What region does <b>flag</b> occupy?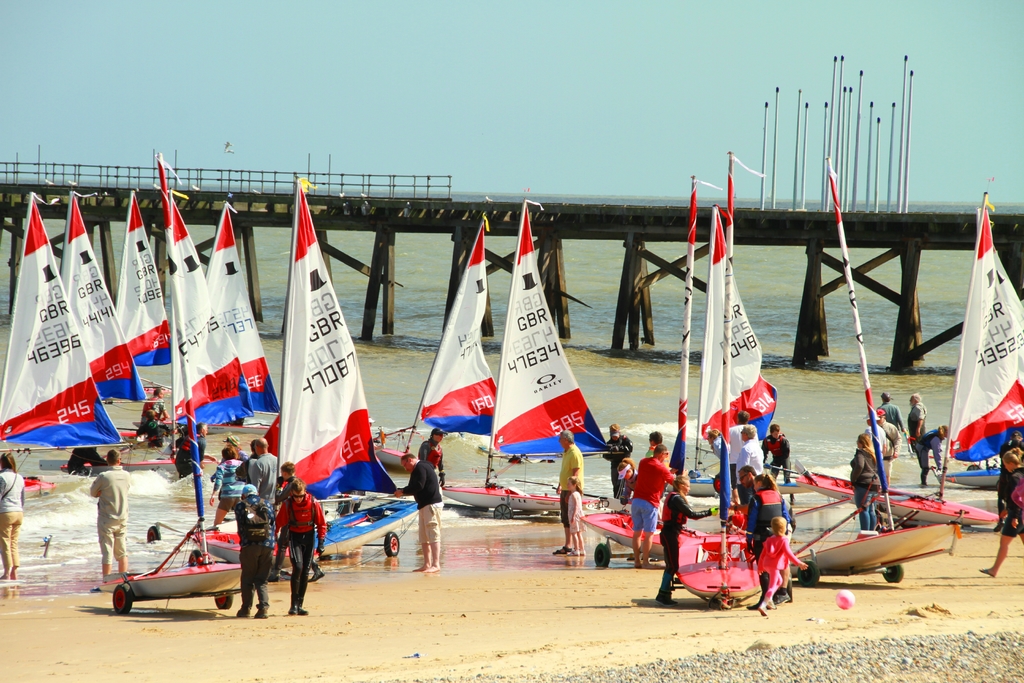
155, 158, 255, 448.
